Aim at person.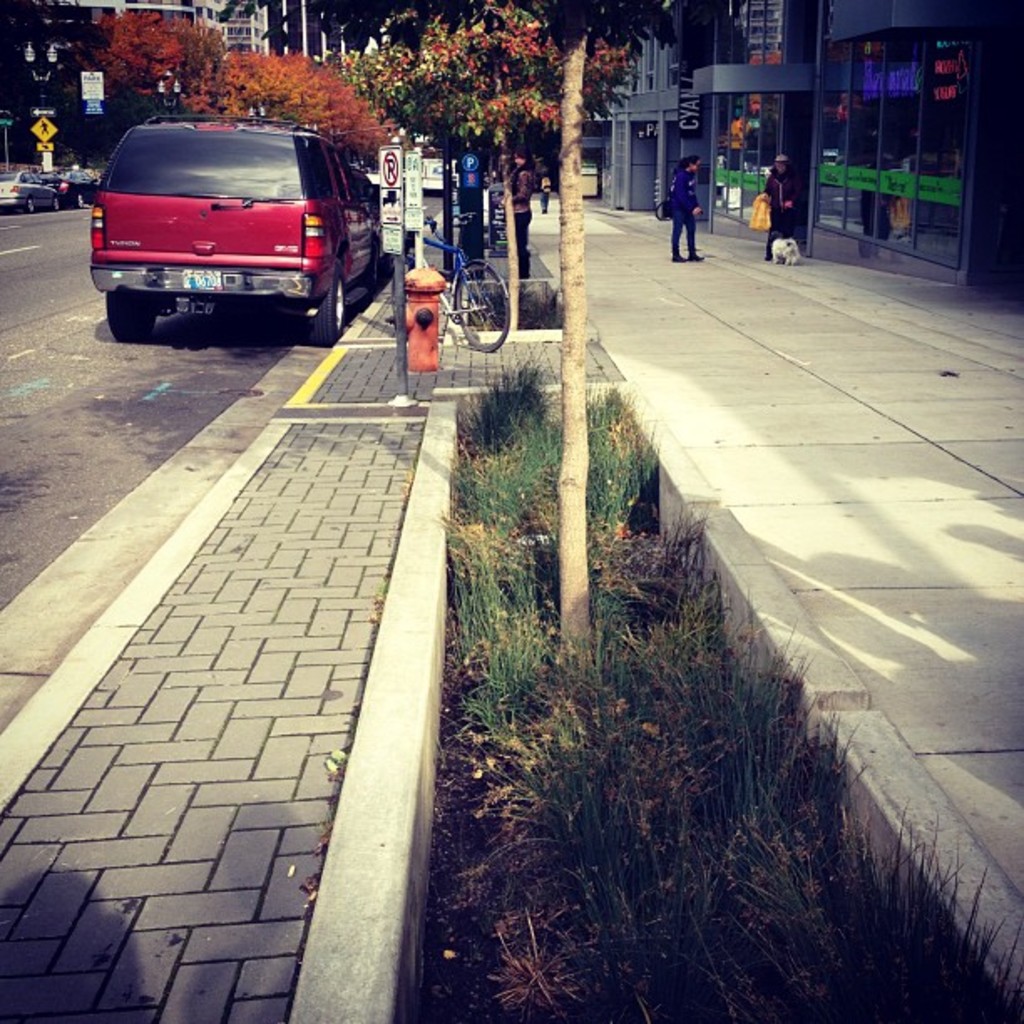
Aimed at {"x1": 760, "y1": 149, "x2": 805, "y2": 258}.
